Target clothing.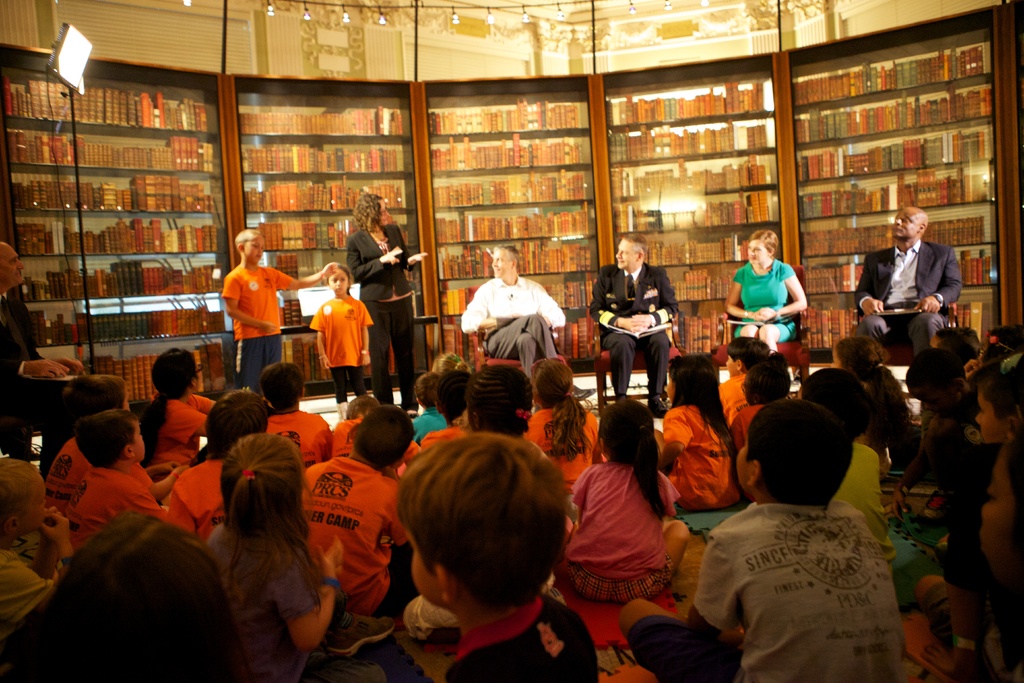
Target region: bbox=(411, 404, 452, 444).
